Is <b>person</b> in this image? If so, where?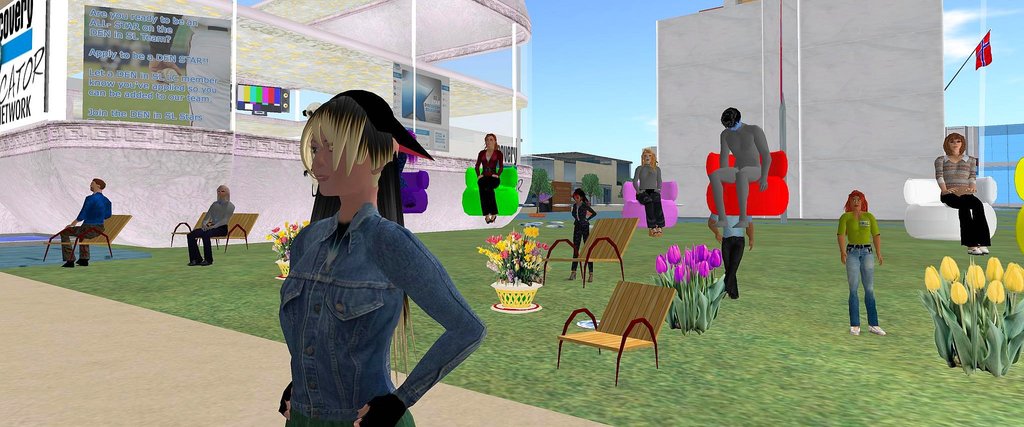
Yes, at [628,147,665,233].
